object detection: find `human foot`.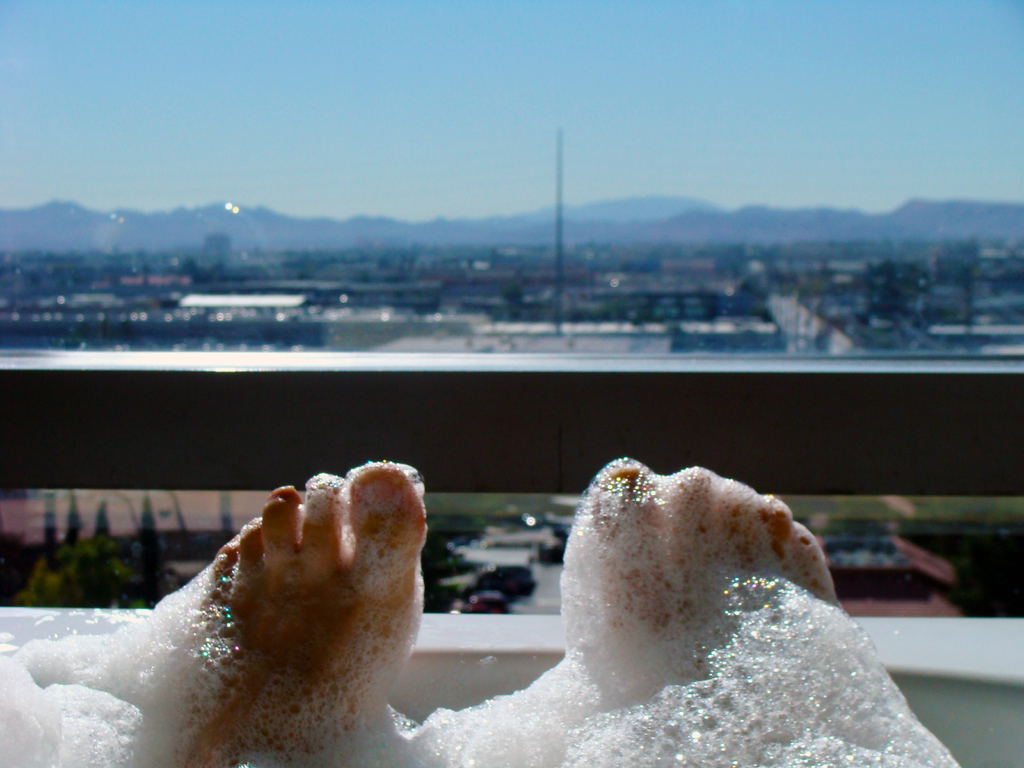
BBox(172, 453, 435, 765).
